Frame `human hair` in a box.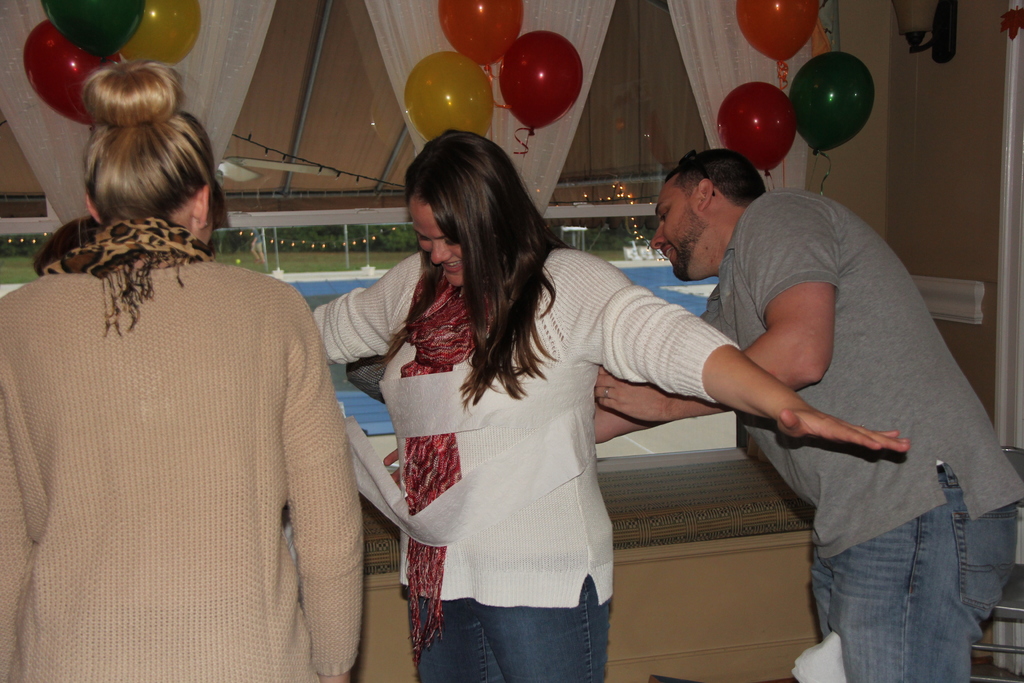
x1=663, y1=146, x2=767, y2=208.
